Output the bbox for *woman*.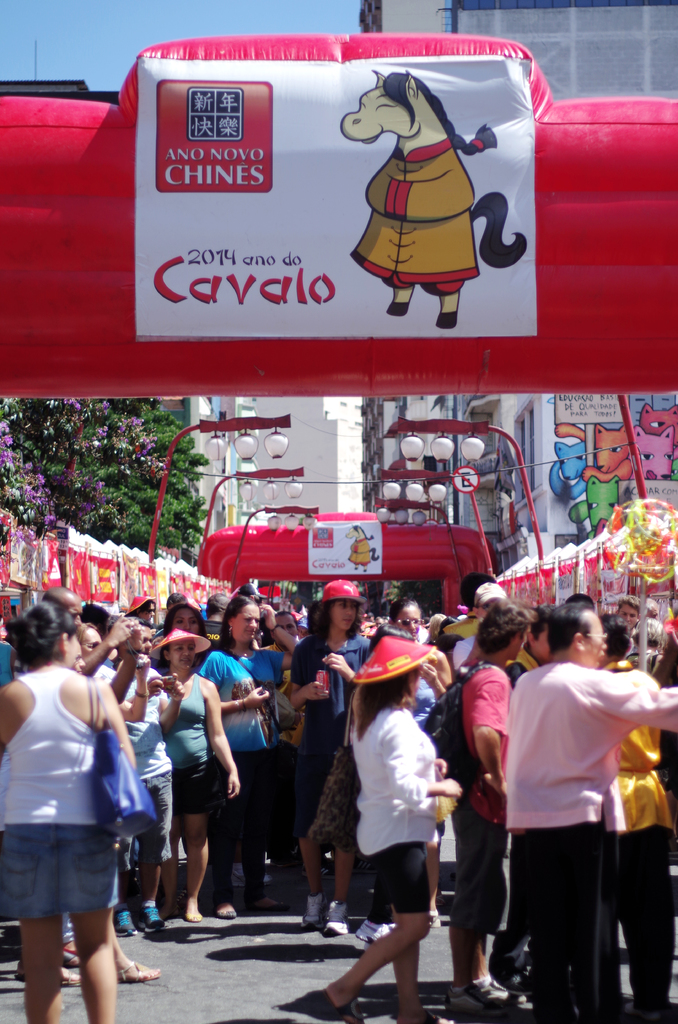
[326, 630, 462, 1023].
